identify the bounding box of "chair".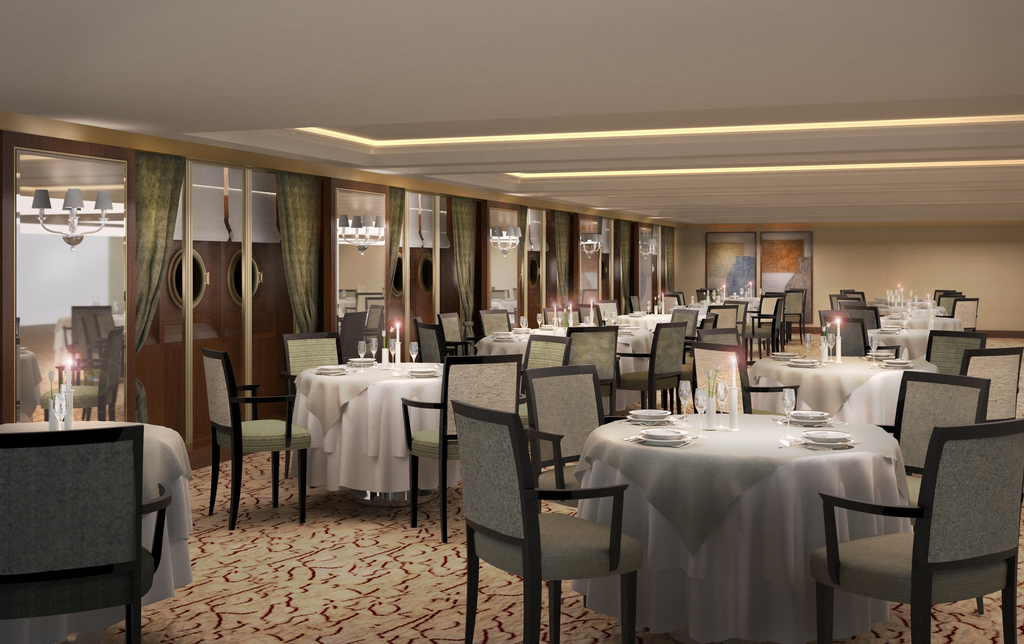
[x1=650, y1=291, x2=680, y2=316].
